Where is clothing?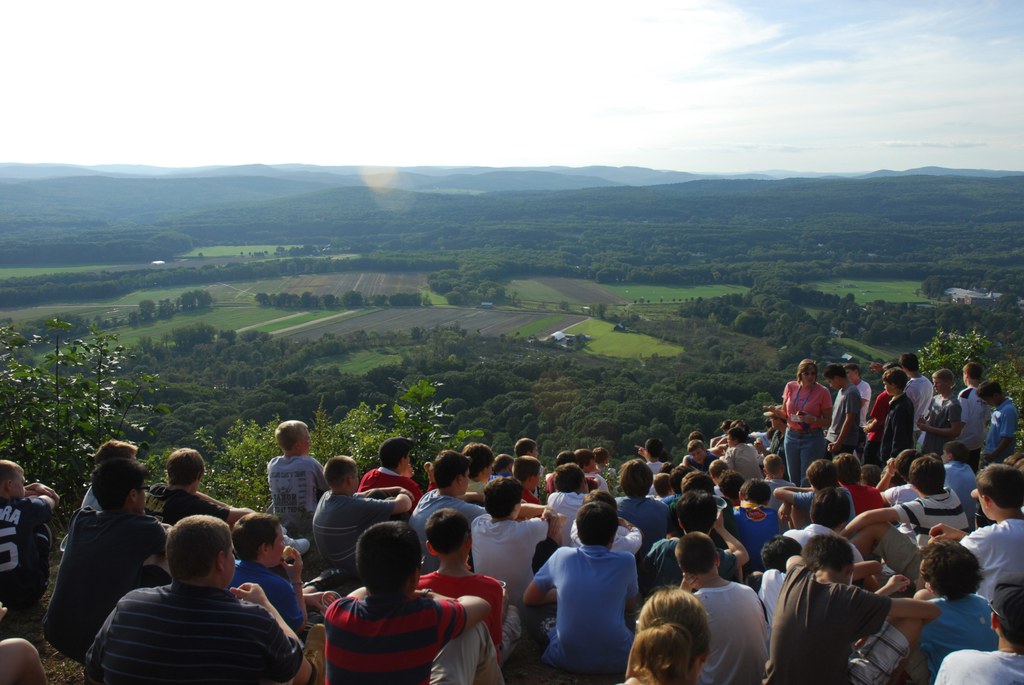
pyautogui.locateOnScreen(609, 495, 669, 558).
